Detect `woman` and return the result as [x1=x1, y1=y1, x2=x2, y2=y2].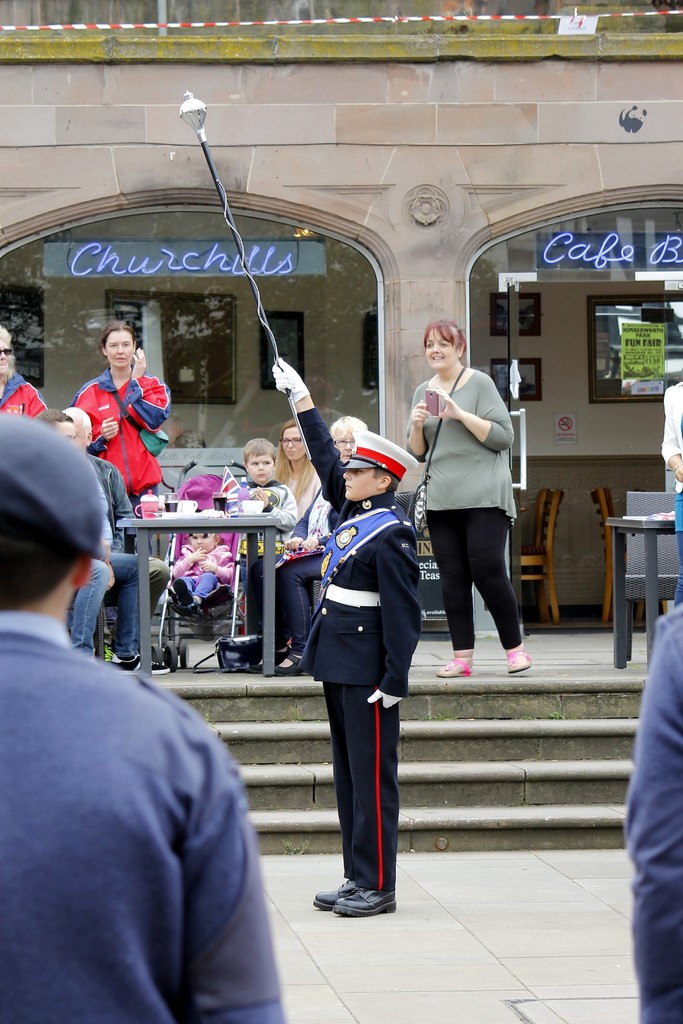
[x1=68, y1=319, x2=173, y2=650].
